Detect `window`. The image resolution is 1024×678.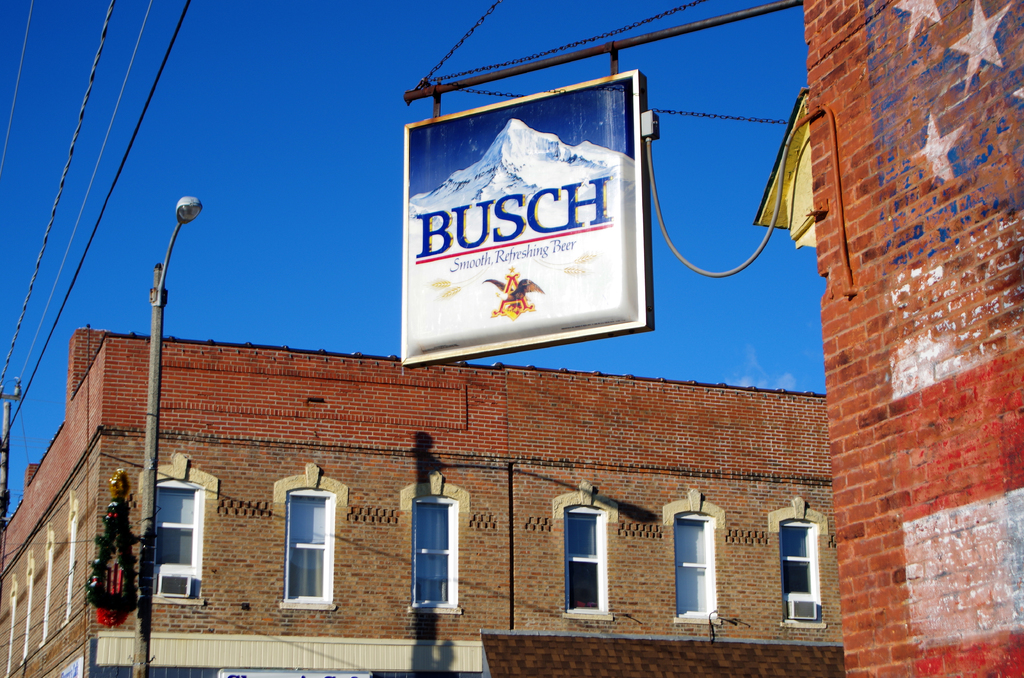
select_region(7, 595, 17, 677).
